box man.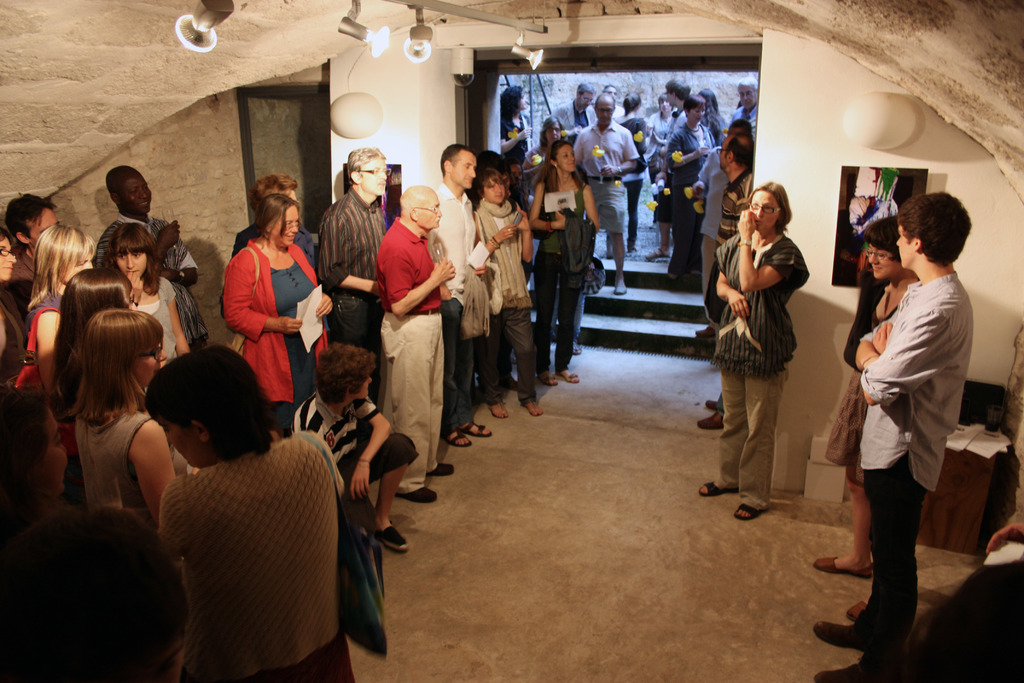
{"x1": 554, "y1": 80, "x2": 604, "y2": 131}.
